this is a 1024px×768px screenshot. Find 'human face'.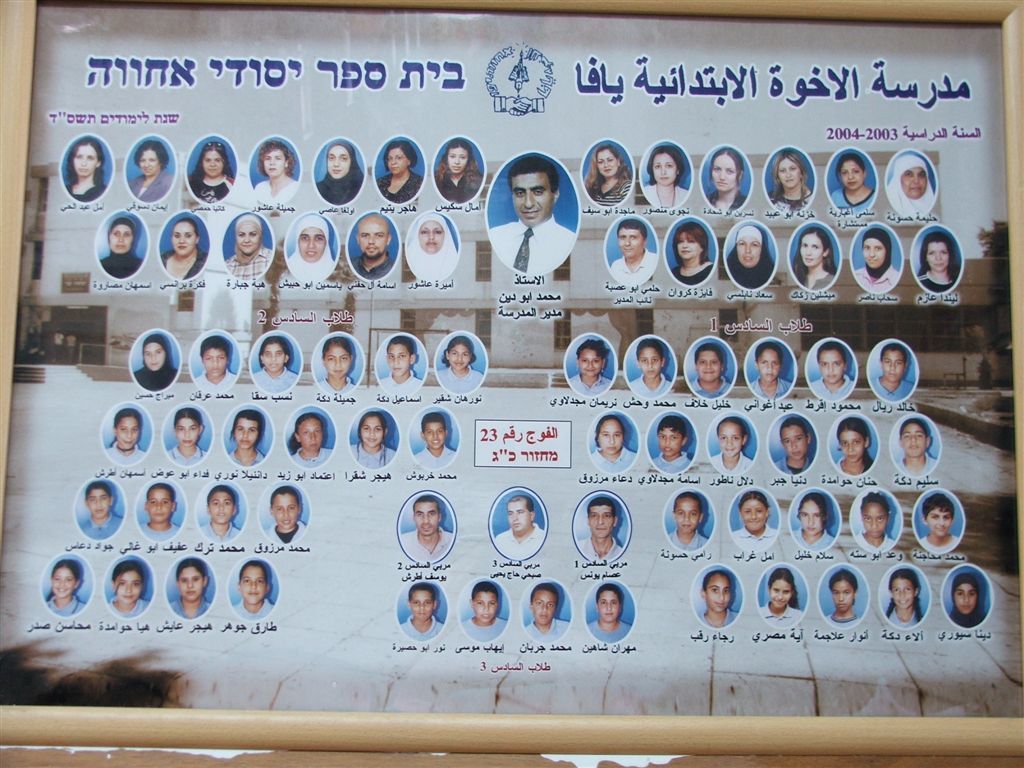
Bounding box: <region>383, 144, 410, 171</region>.
